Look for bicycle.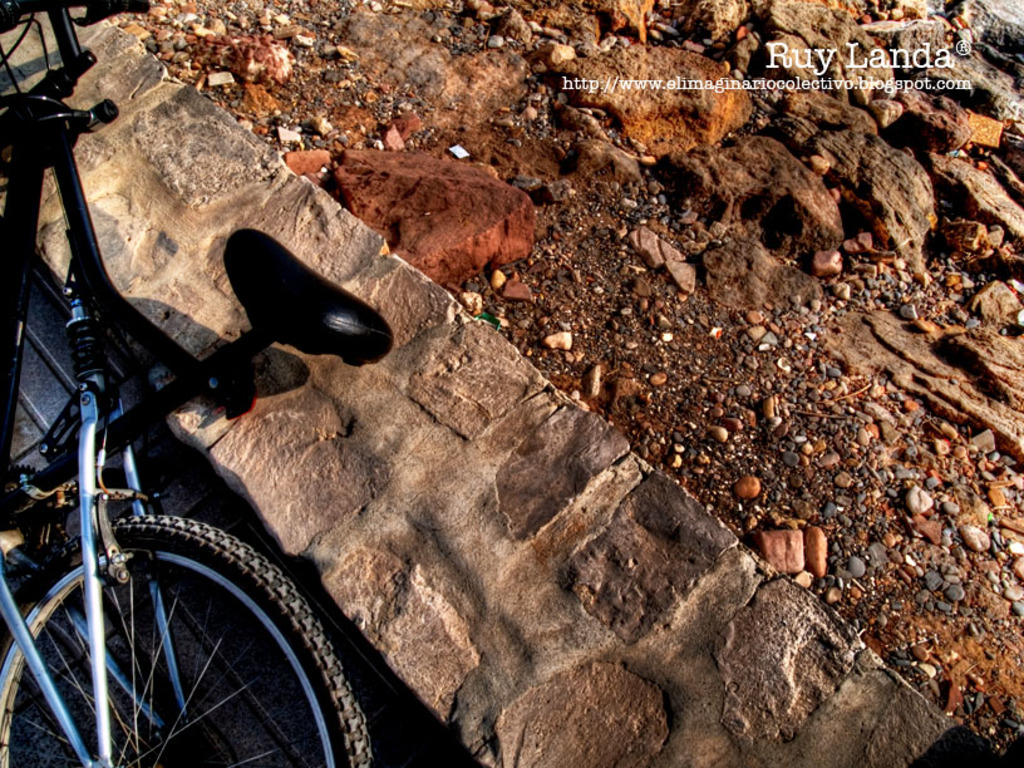
Found: detection(0, 5, 376, 767).
